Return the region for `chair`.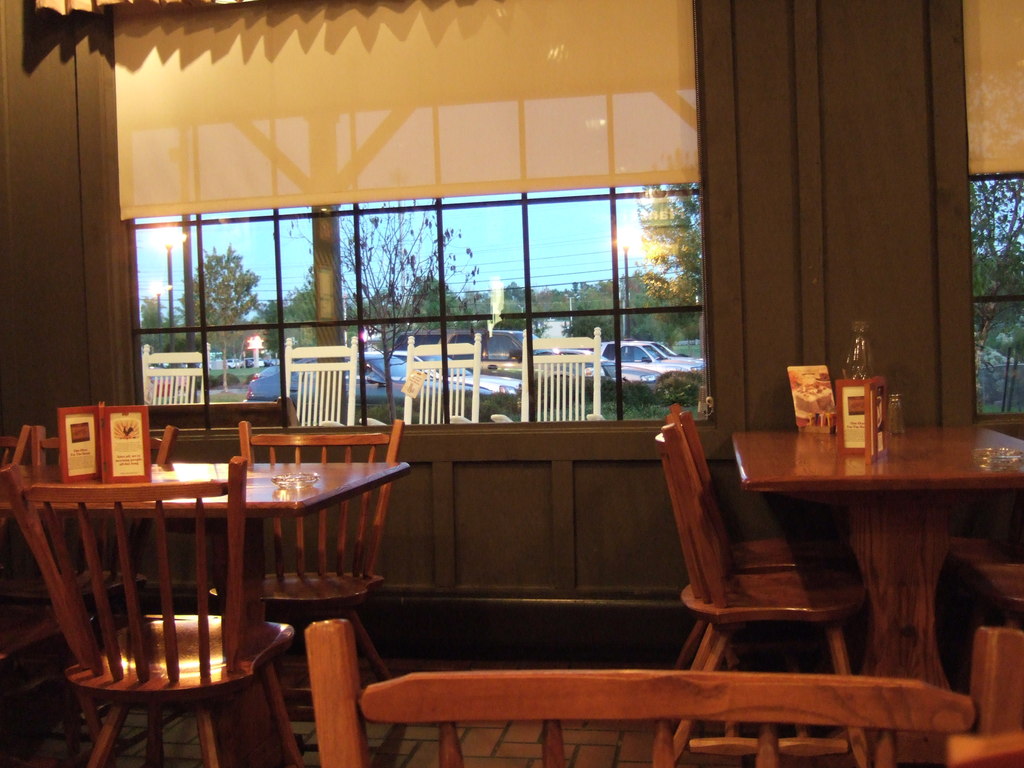
664 408 863 673.
